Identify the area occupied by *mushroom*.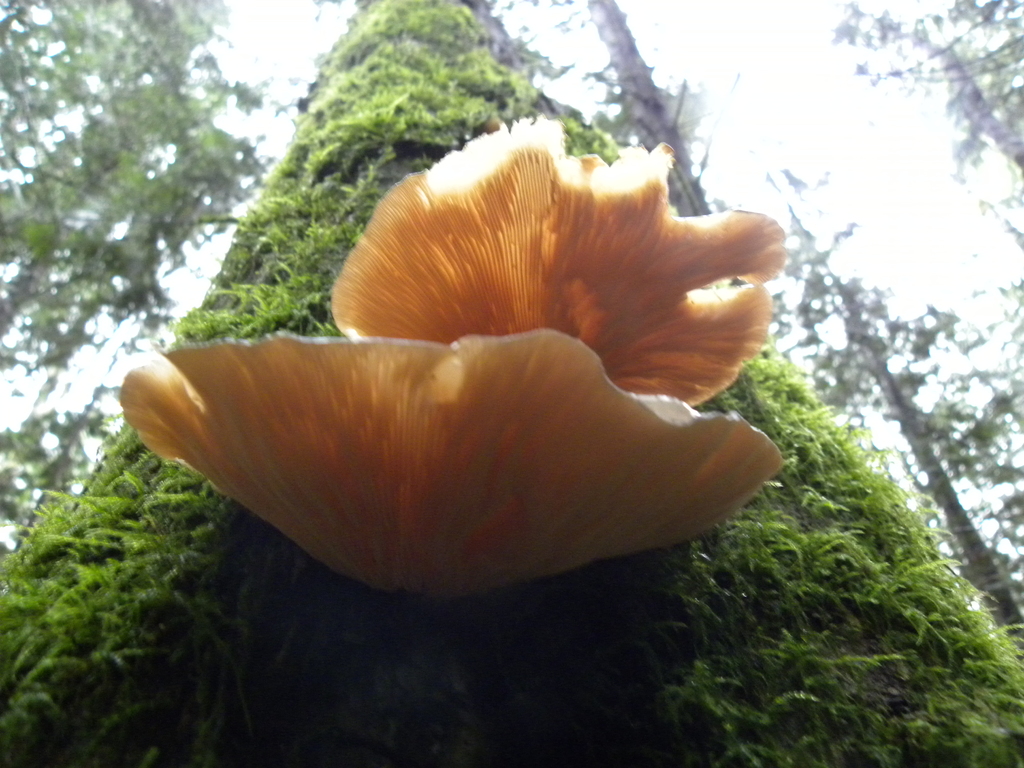
Area: bbox=(120, 329, 785, 599).
